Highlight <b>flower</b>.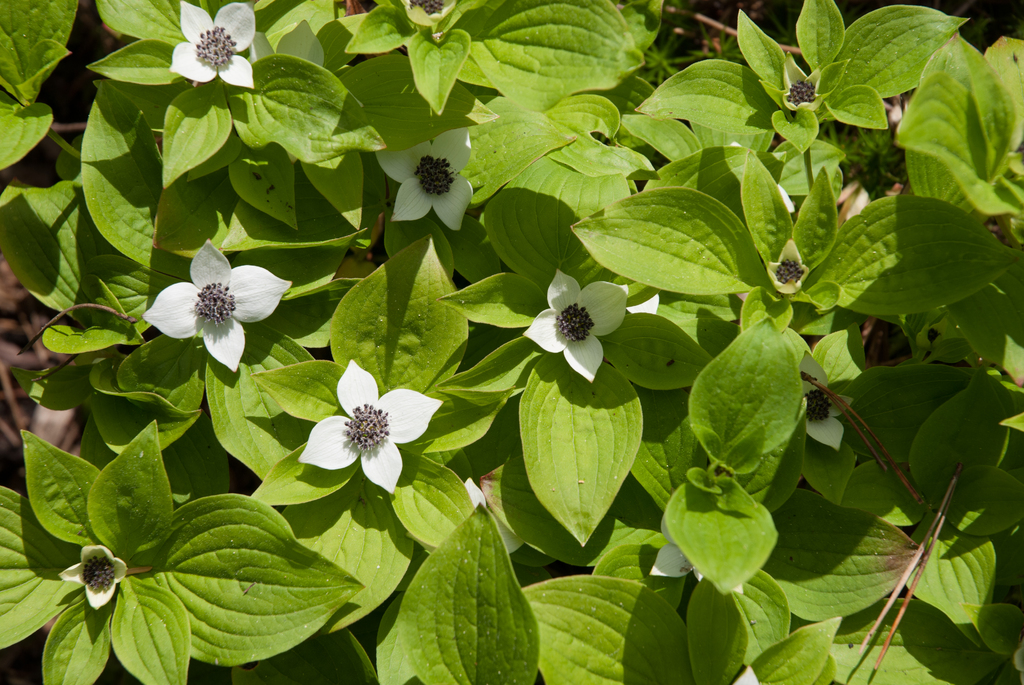
Highlighted region: bbox(140, 239, 291, 378).
